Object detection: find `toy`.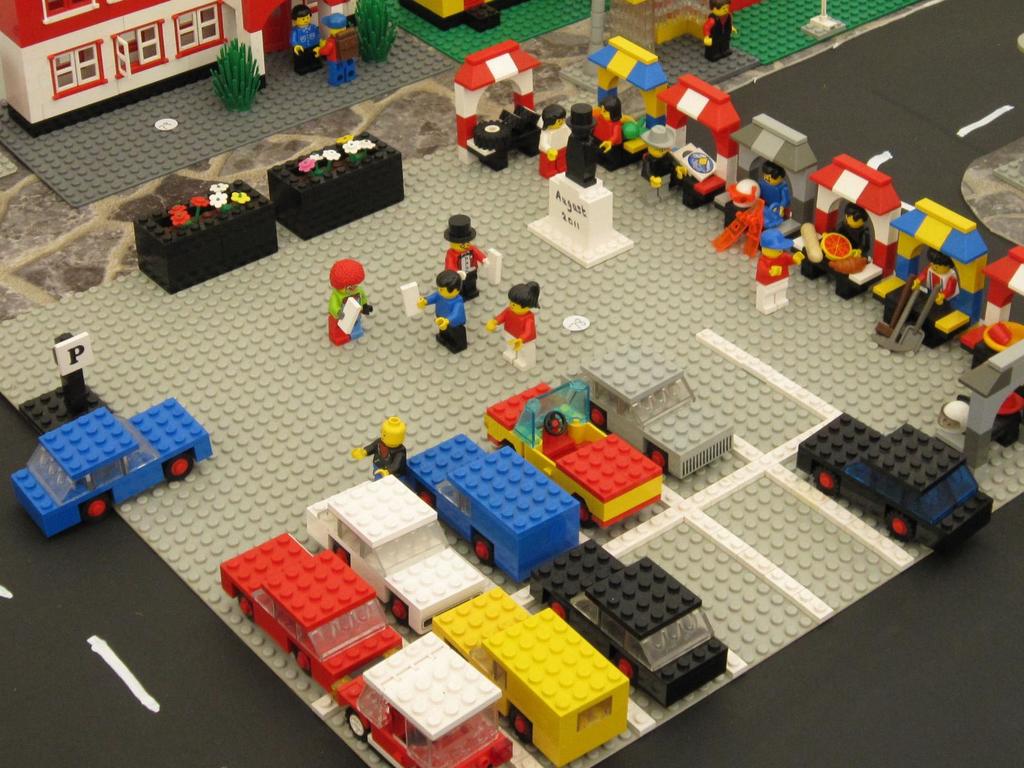
bbox(642, 120, 697, 191).
